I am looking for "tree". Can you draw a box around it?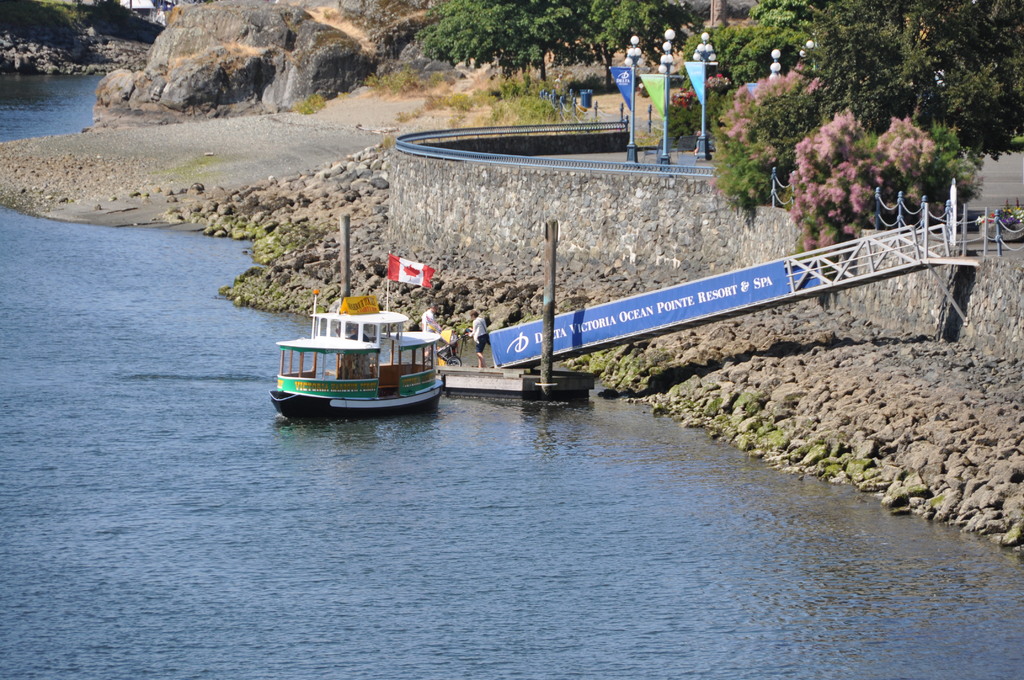
Sure, the bounding box is 721 38 851 210.
